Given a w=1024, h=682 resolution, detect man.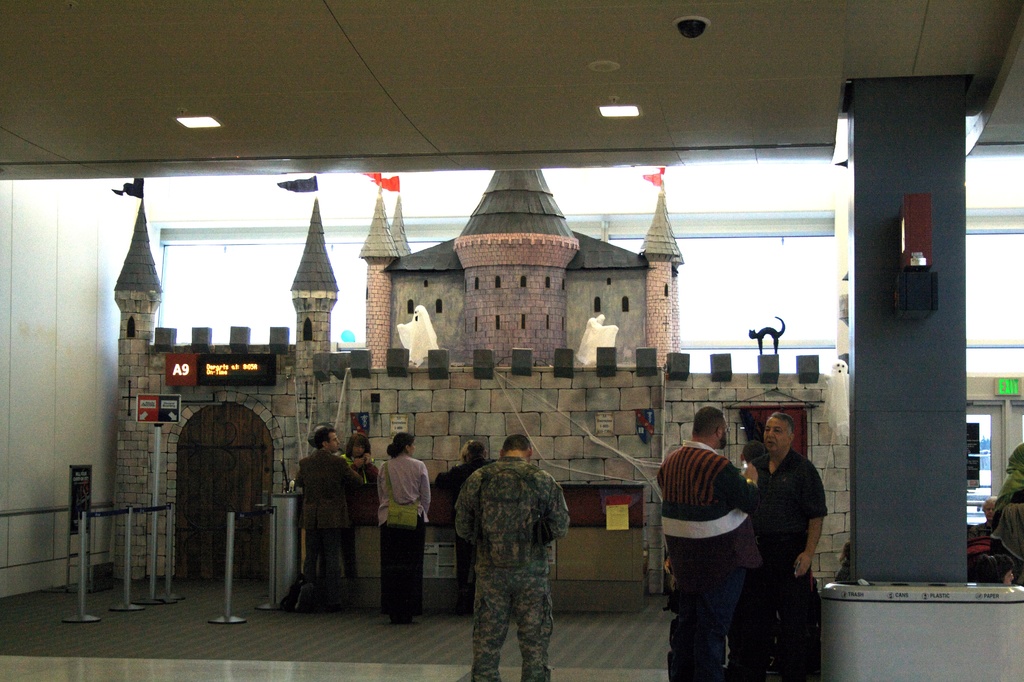
[left=341, top=434, right=378, bottom=503].
